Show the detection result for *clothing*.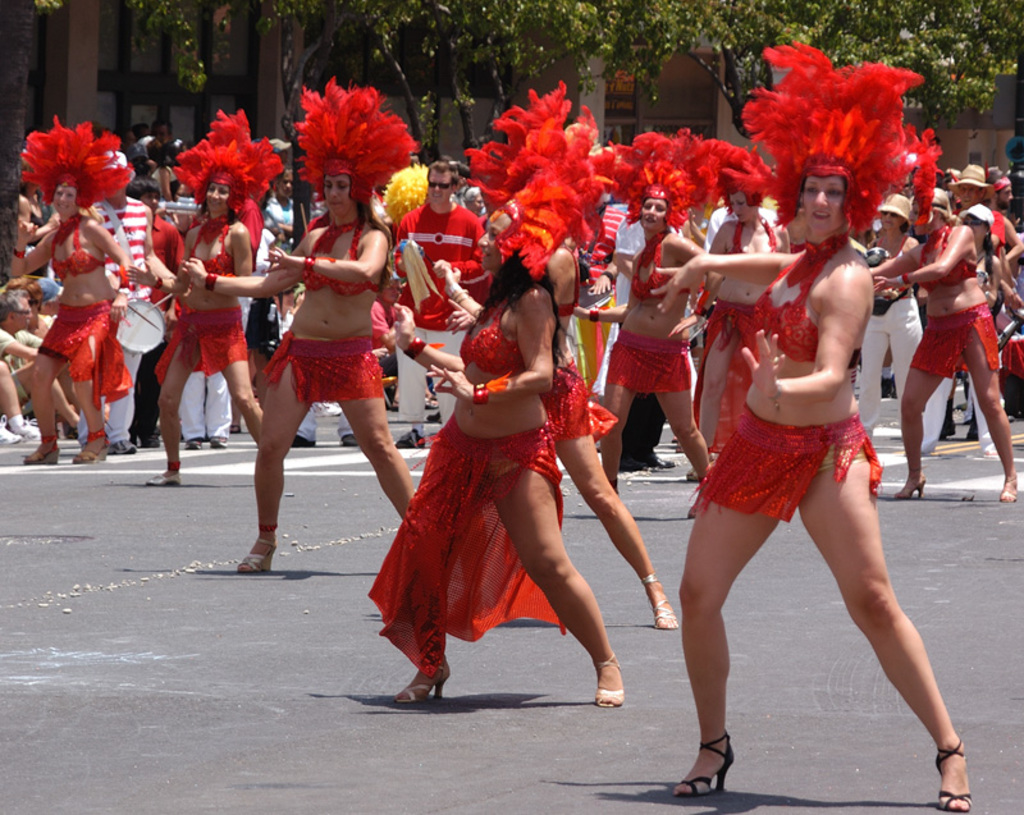
303, 229, 381, 285.
